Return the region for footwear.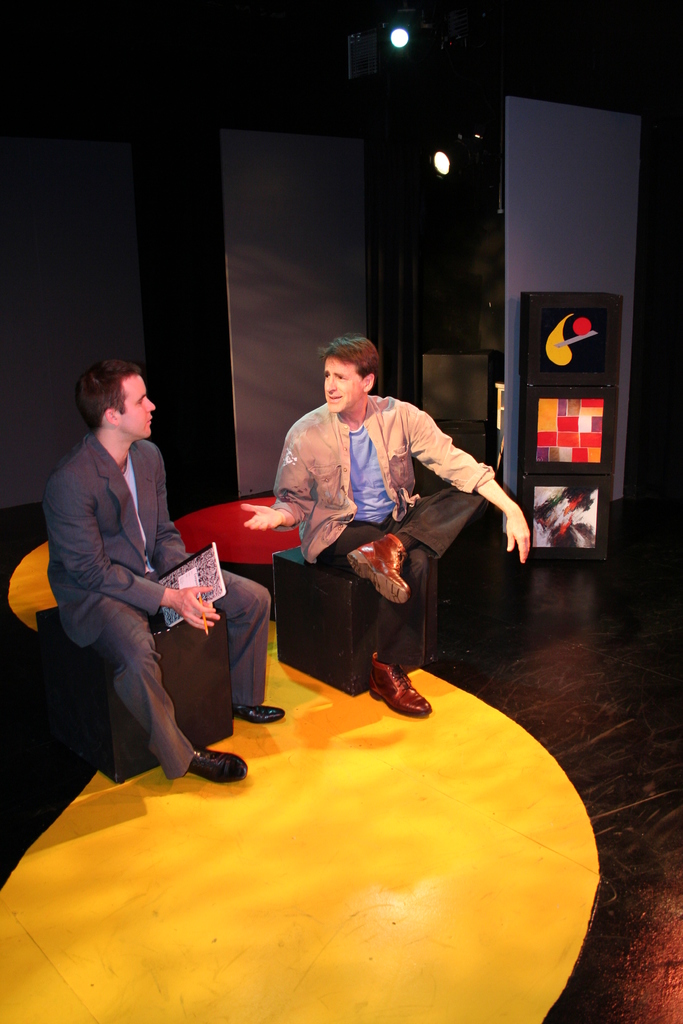
rect(346, 533, 409, 603).
